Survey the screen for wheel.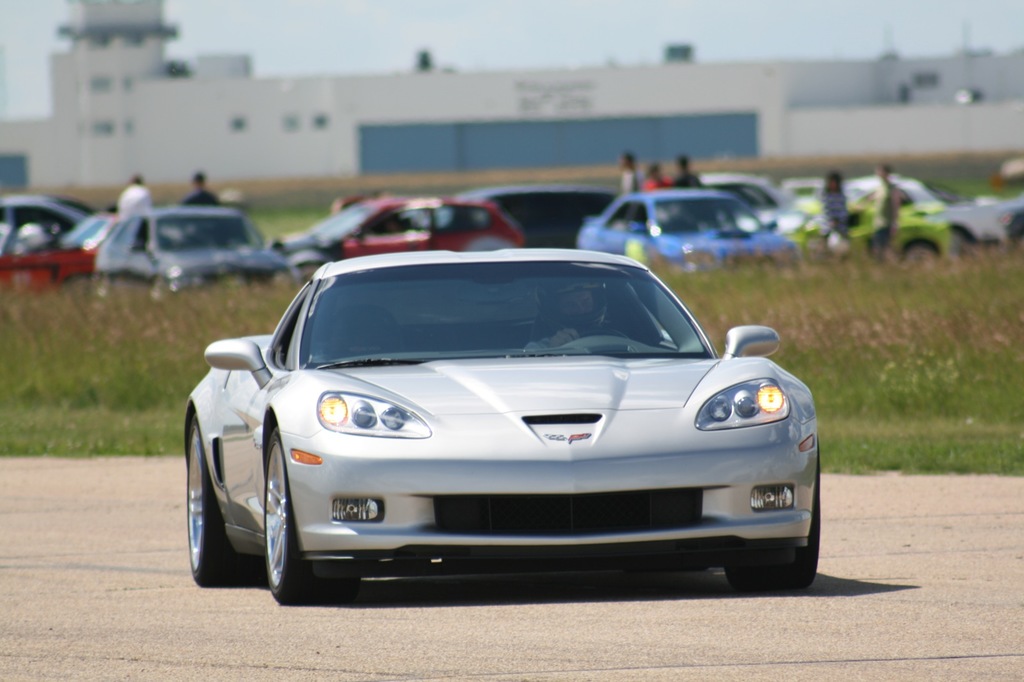
Survey found: <region>572, 329, 634, 341</region>.
